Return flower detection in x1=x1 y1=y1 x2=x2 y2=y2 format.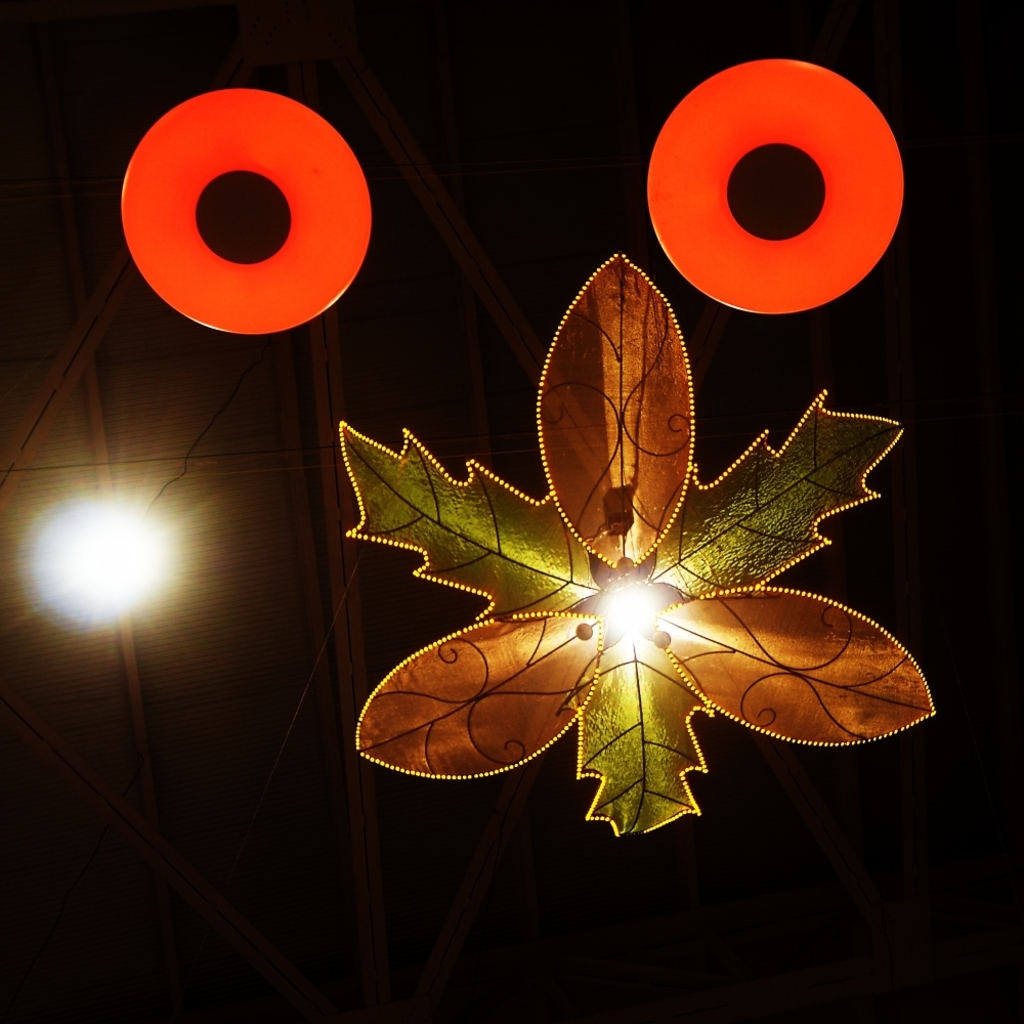
x1=348 y1=251 x2=934 y2=843.
